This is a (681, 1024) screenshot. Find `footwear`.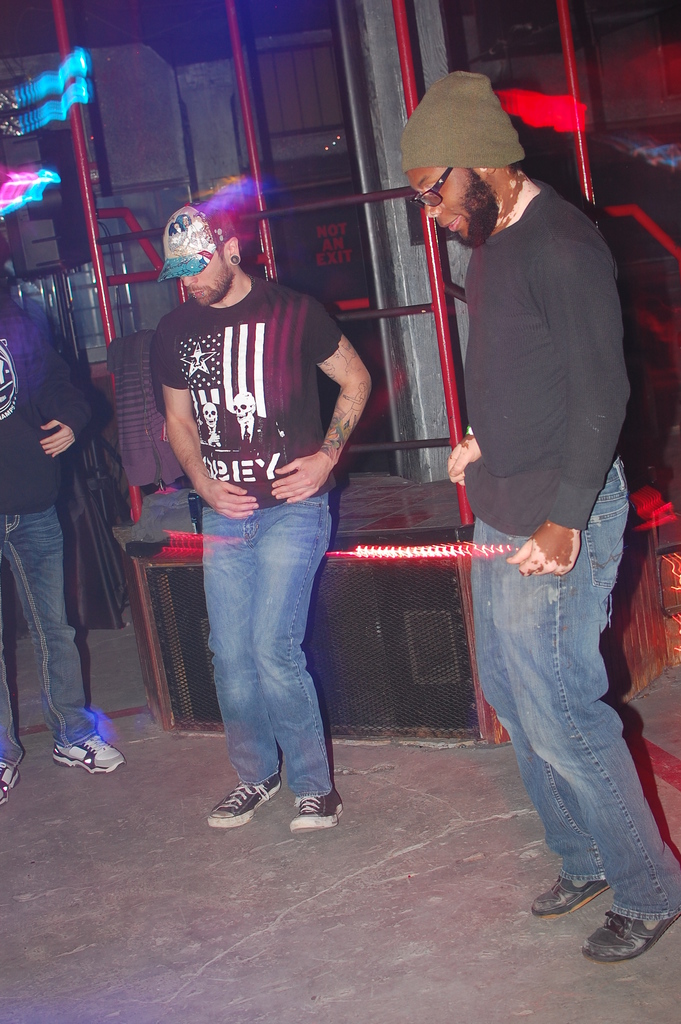
Bounding box: (x1=0, y1=749, x2=21, y2=805).
